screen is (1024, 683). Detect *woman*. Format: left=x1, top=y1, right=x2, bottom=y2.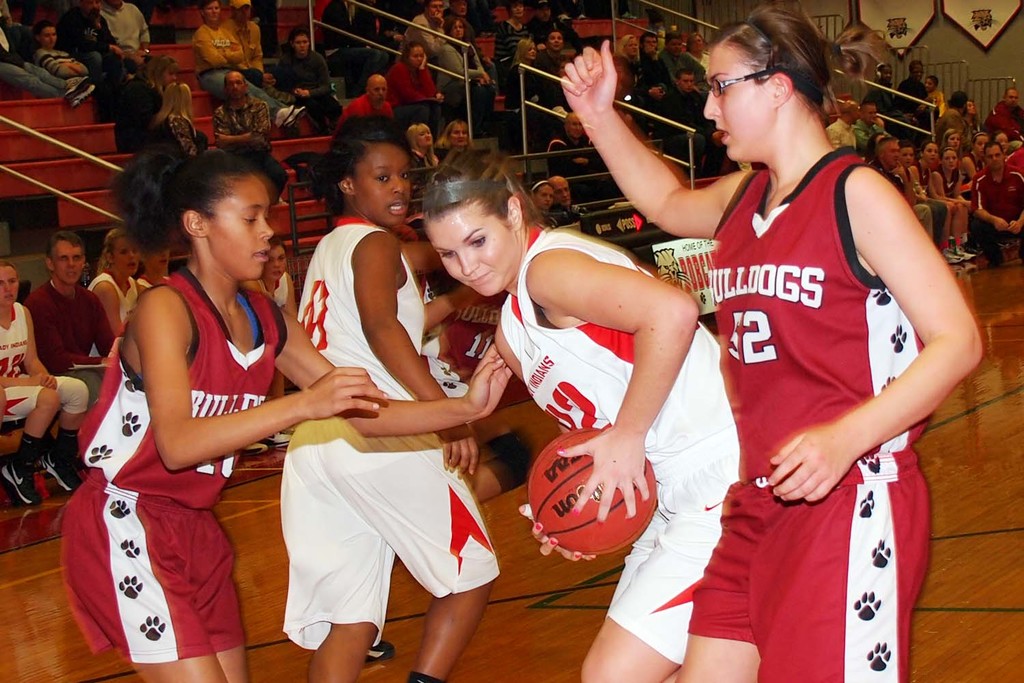
left=926, top=149, right=986, bottom=265.
